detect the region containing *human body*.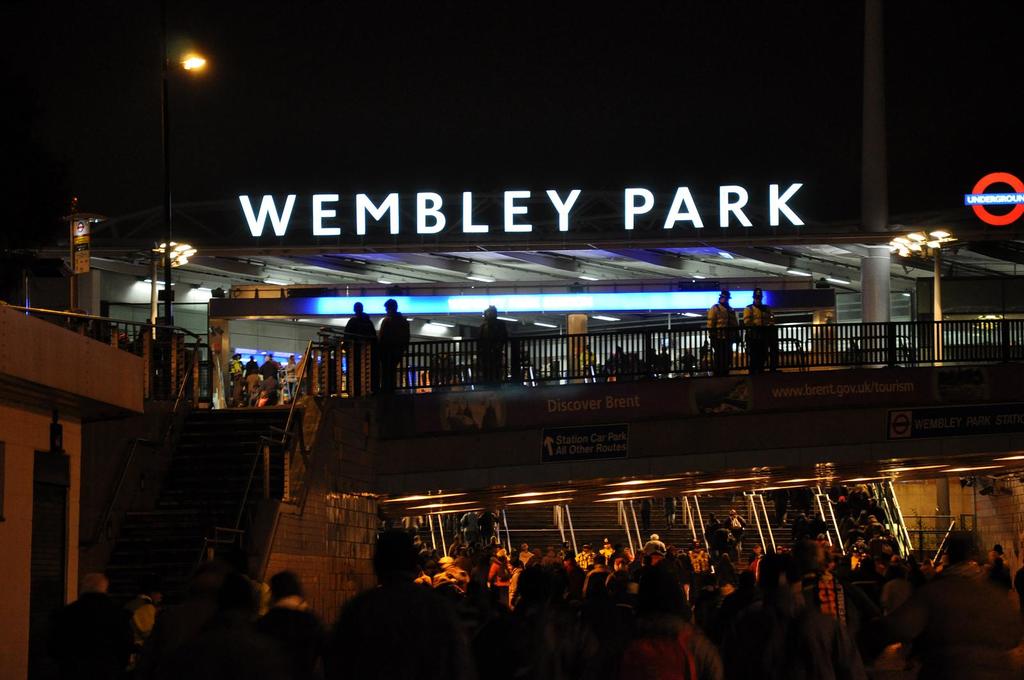
box=[745, 287, 774, 366].
